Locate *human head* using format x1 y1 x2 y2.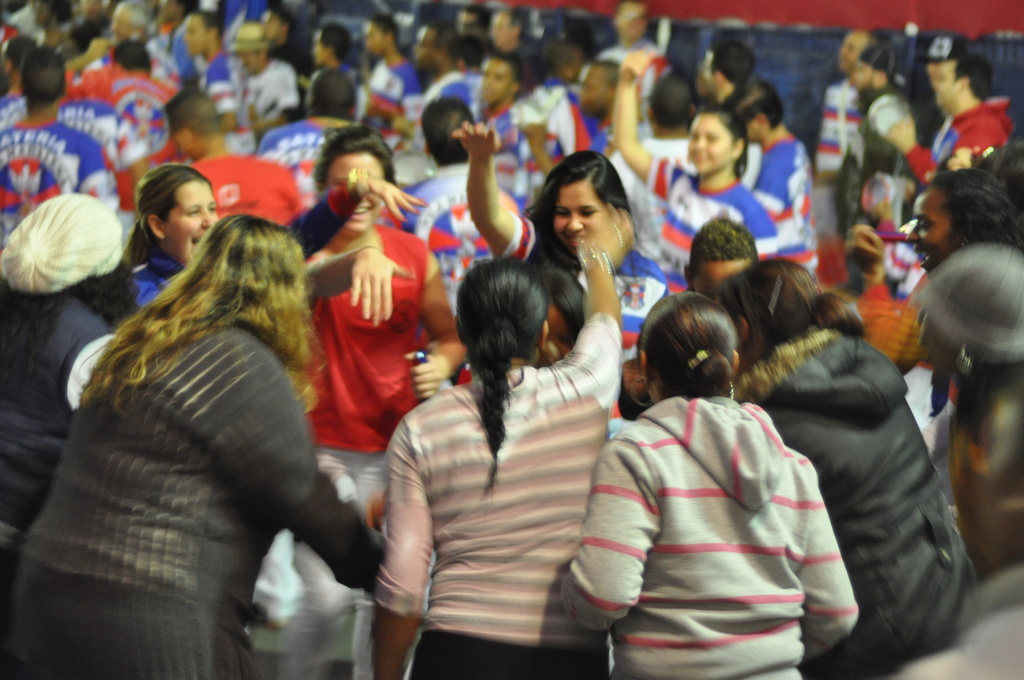
681 220 760 302.
